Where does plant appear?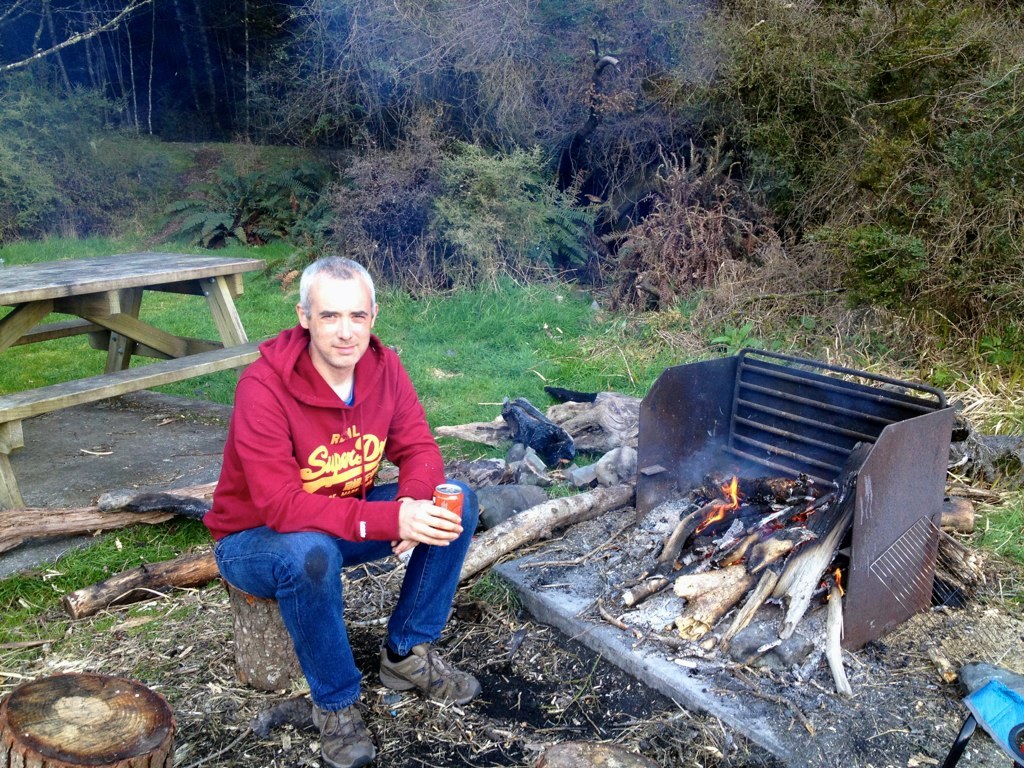
Appears at 764/292/1023/564.
